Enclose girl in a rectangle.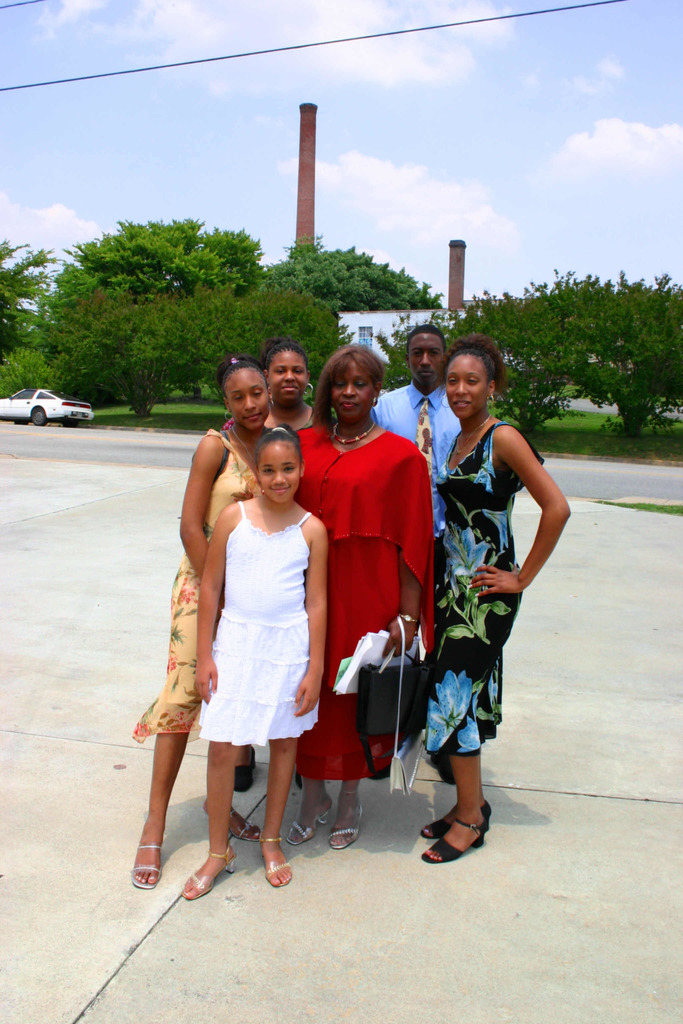
418/333/573/865.
